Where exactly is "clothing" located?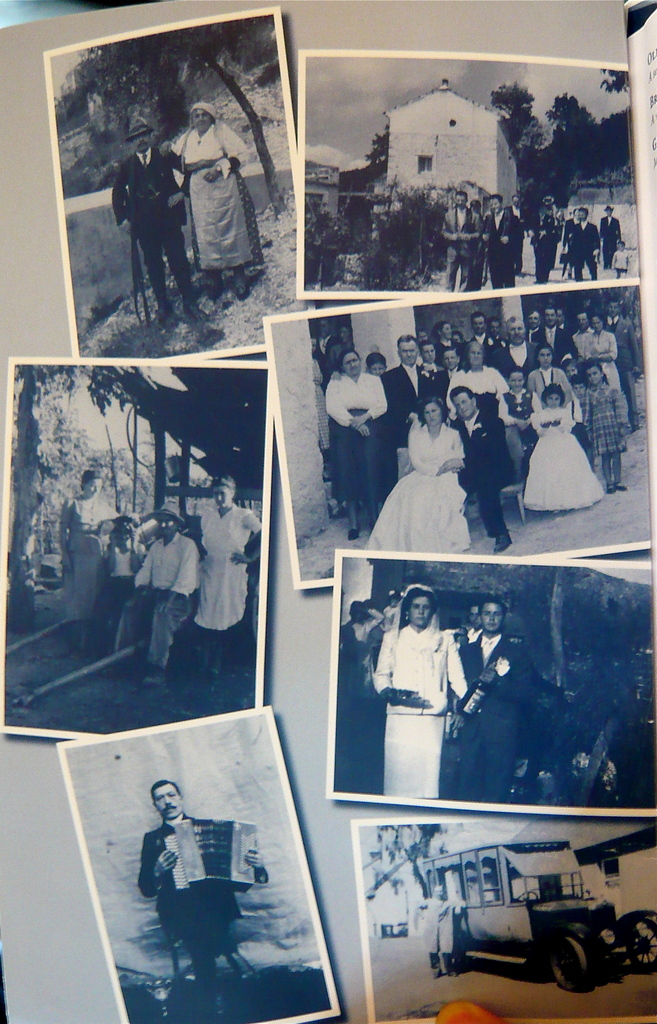
Its bounding box is region(560, 223, 605, 274).
